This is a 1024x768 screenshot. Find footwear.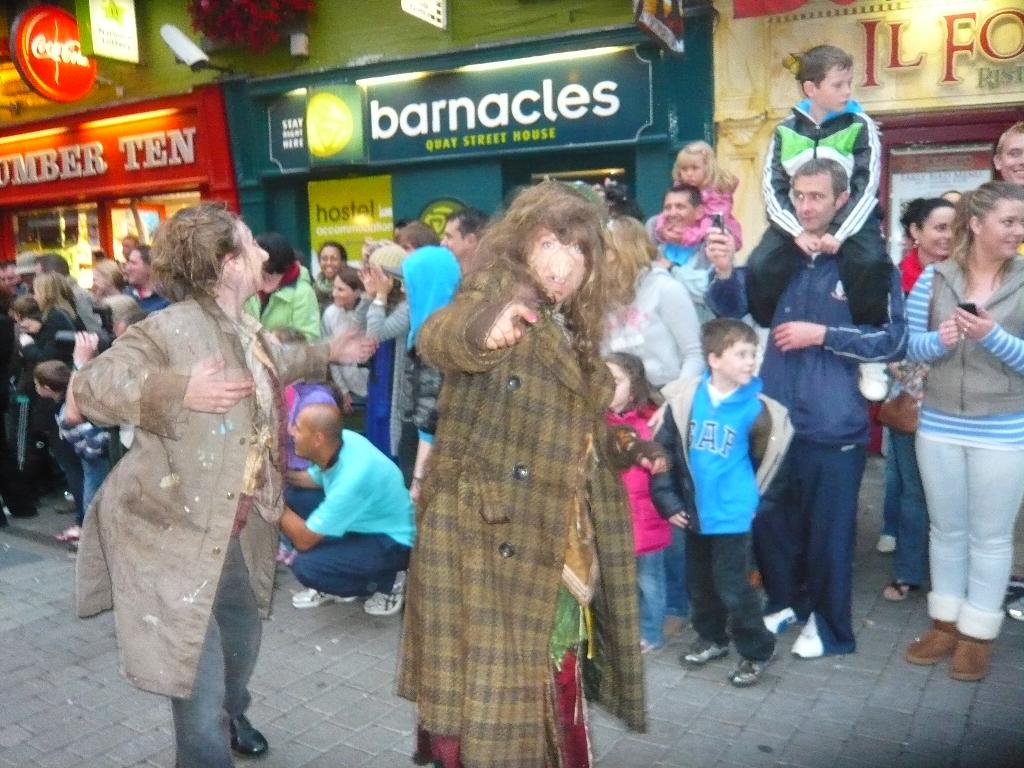
Bounding box: 361, 572, 405, 616.
